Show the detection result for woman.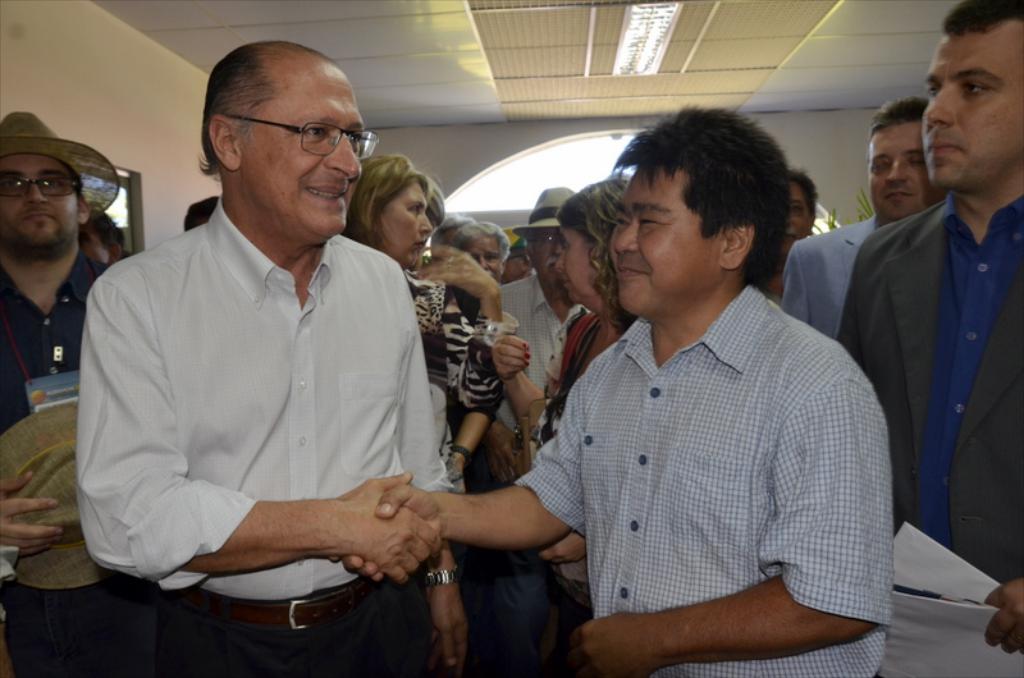
detection(340, 148, 504, 496).
